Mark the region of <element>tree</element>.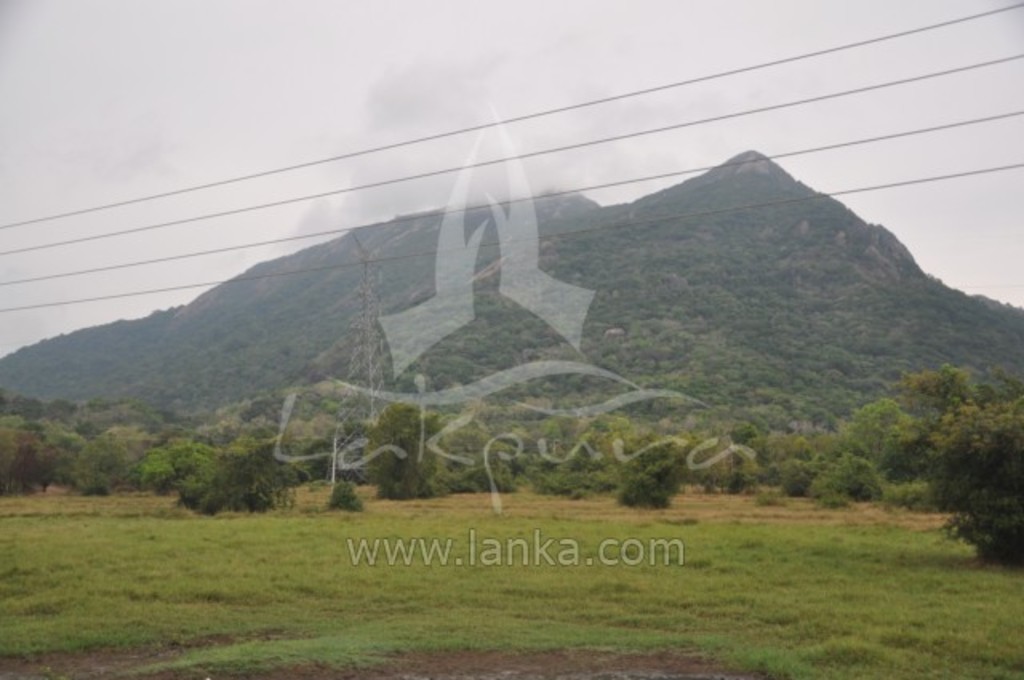
Region: 906, 330, 1016, 530.
